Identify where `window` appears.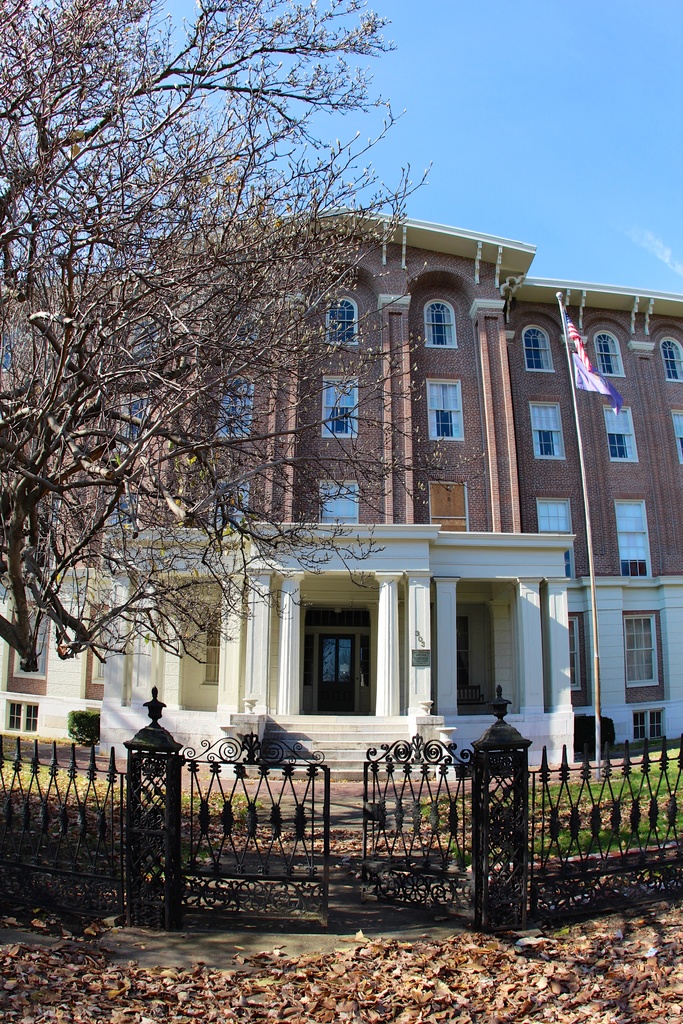
Appears at bbox=[526, 332, 557, 372].
